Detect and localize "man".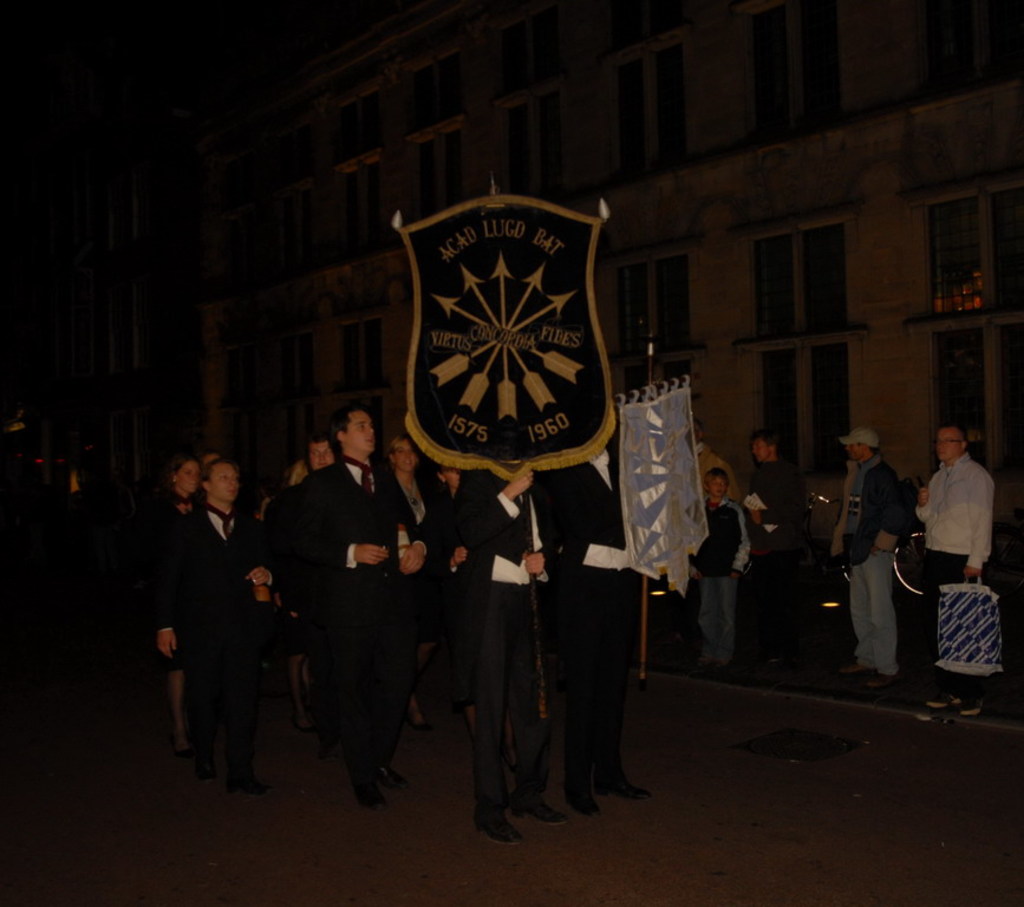
Localized at {"x1": 746, "y1": 425, "x2": 807, "y2": 654}.
